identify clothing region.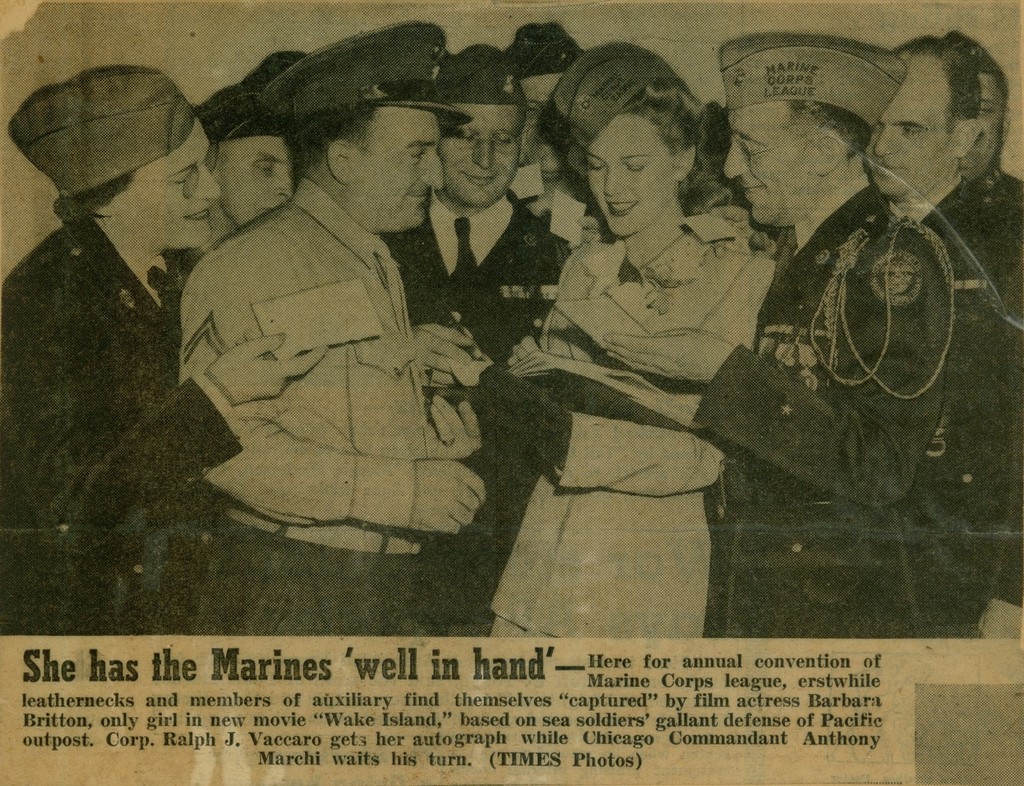
Region: [179, 171, 453, 644].
